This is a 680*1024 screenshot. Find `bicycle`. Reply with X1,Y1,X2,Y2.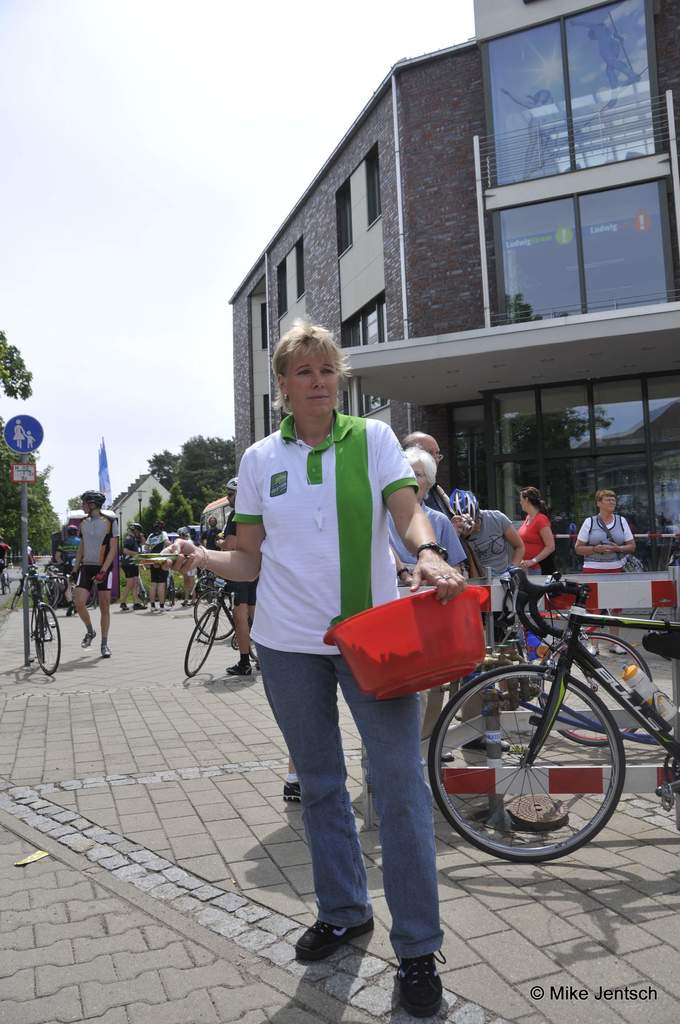
163,560,177,607.
